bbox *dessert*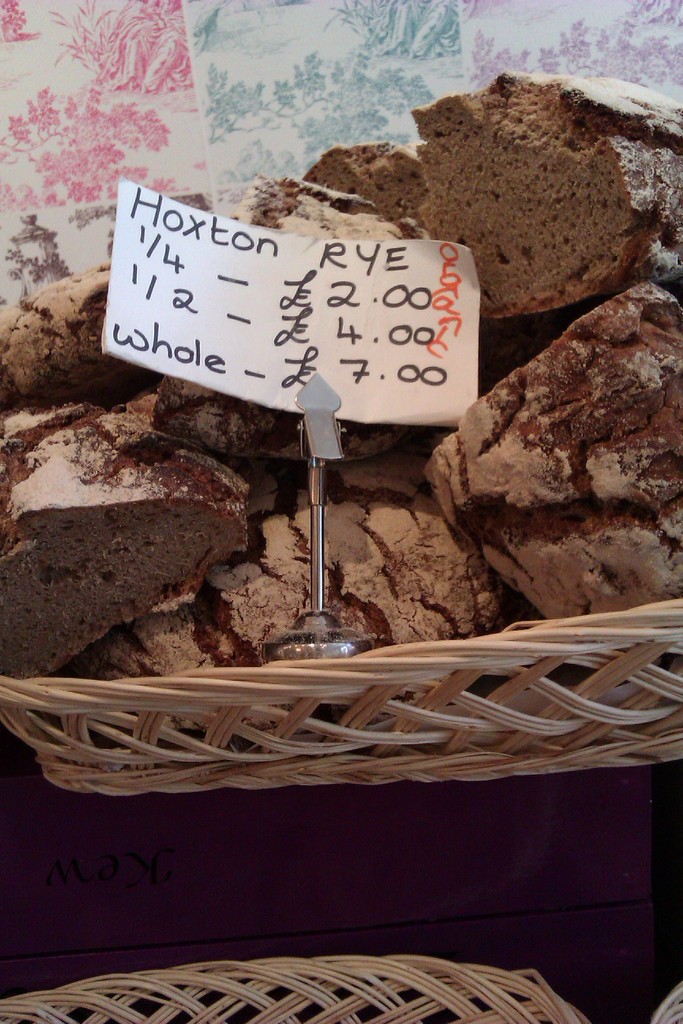
l=11, t=395, r=272, b=691
